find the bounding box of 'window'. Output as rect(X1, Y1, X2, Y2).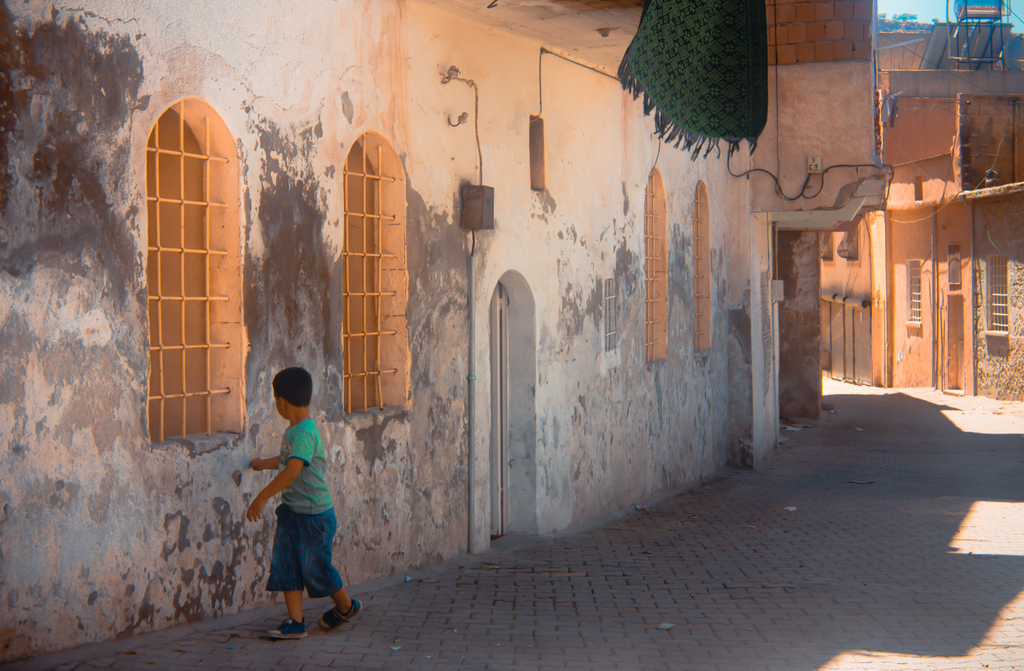
rect(981, 255, 1009, 335).
